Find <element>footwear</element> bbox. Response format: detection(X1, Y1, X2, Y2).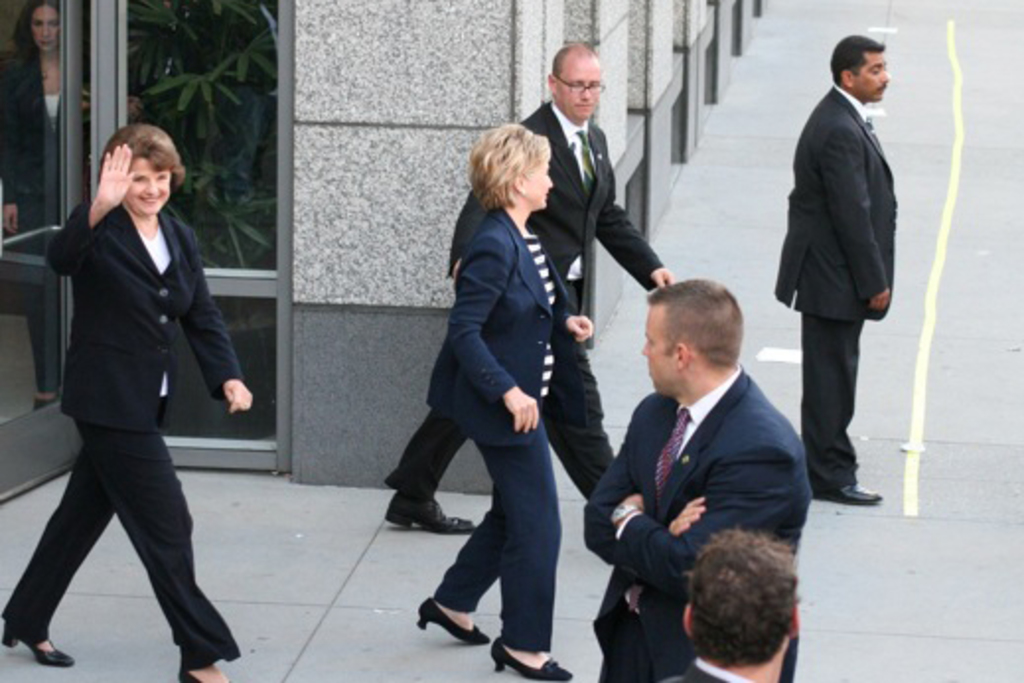
detection(491, 644, 574, 681).
